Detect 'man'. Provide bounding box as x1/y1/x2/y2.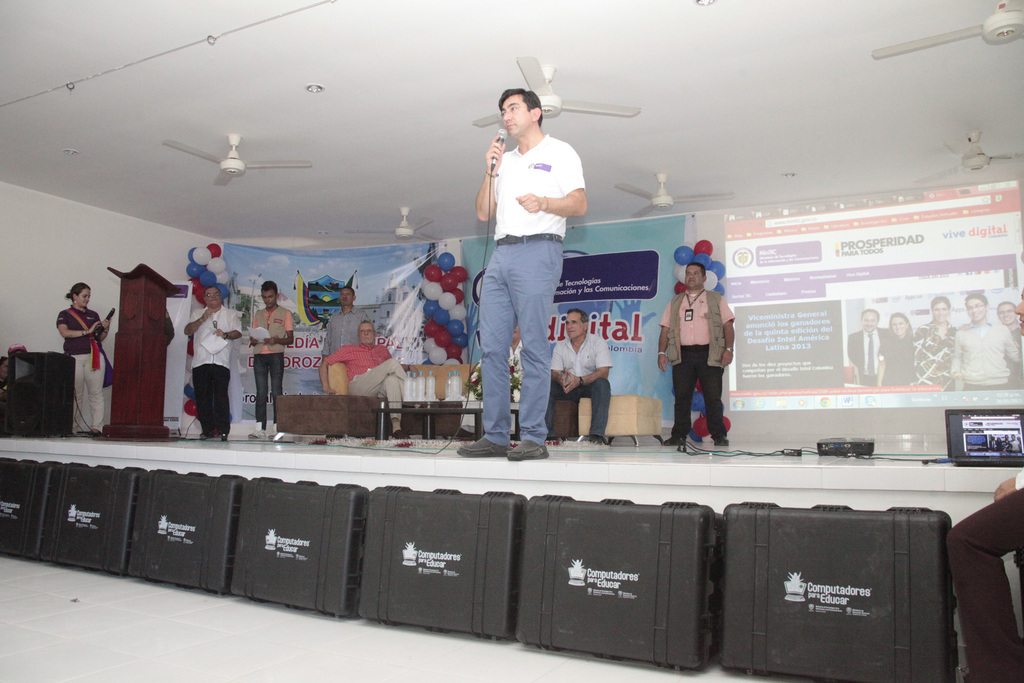
467/70/595/474.
